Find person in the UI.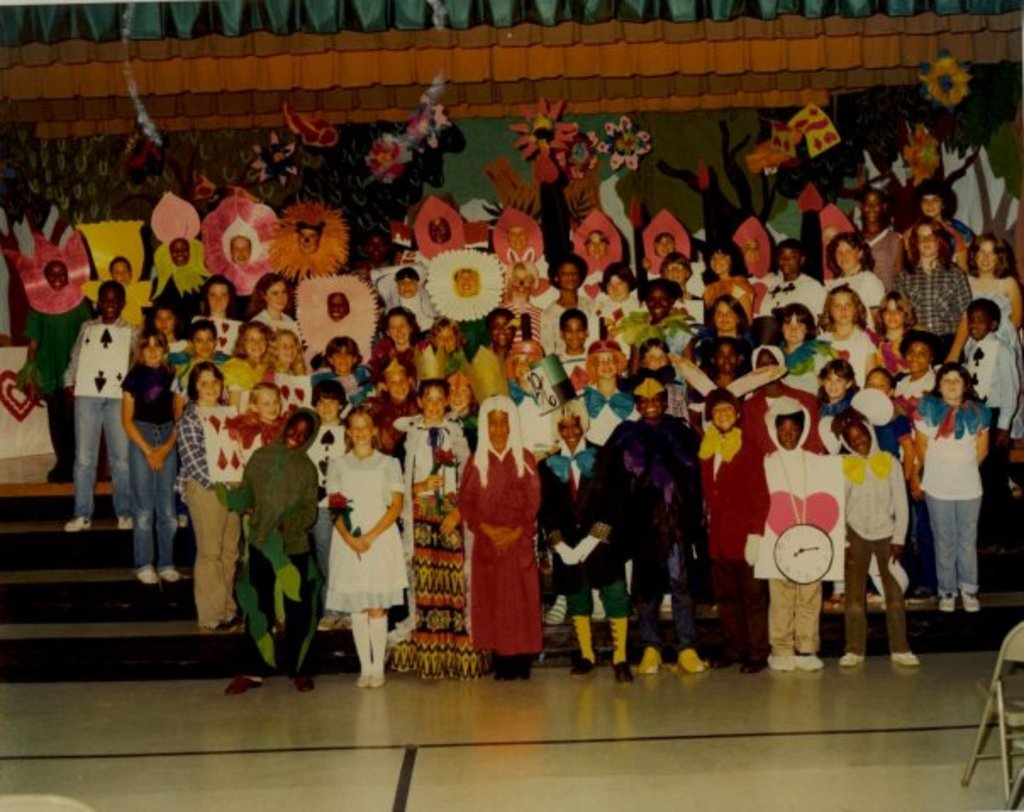
UI element at <box>161,234,197,297</box>.
